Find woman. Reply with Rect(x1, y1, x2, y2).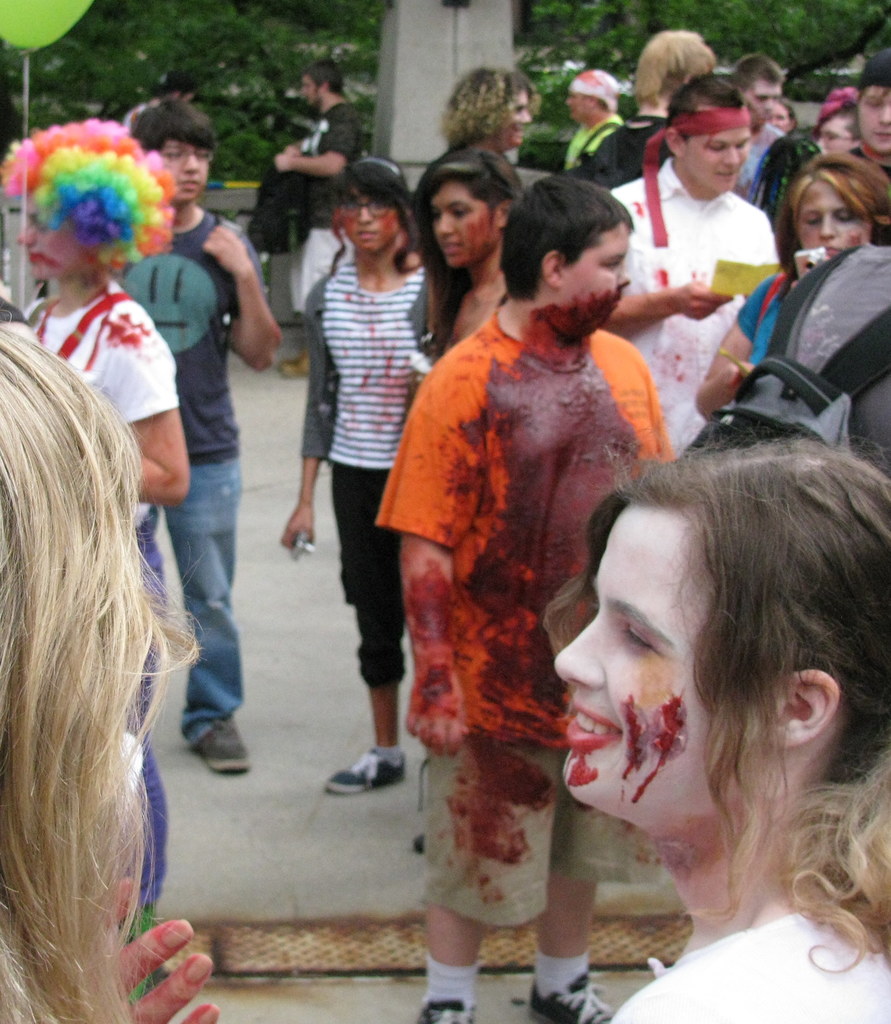
Rect(408, 148, 529, 372).
